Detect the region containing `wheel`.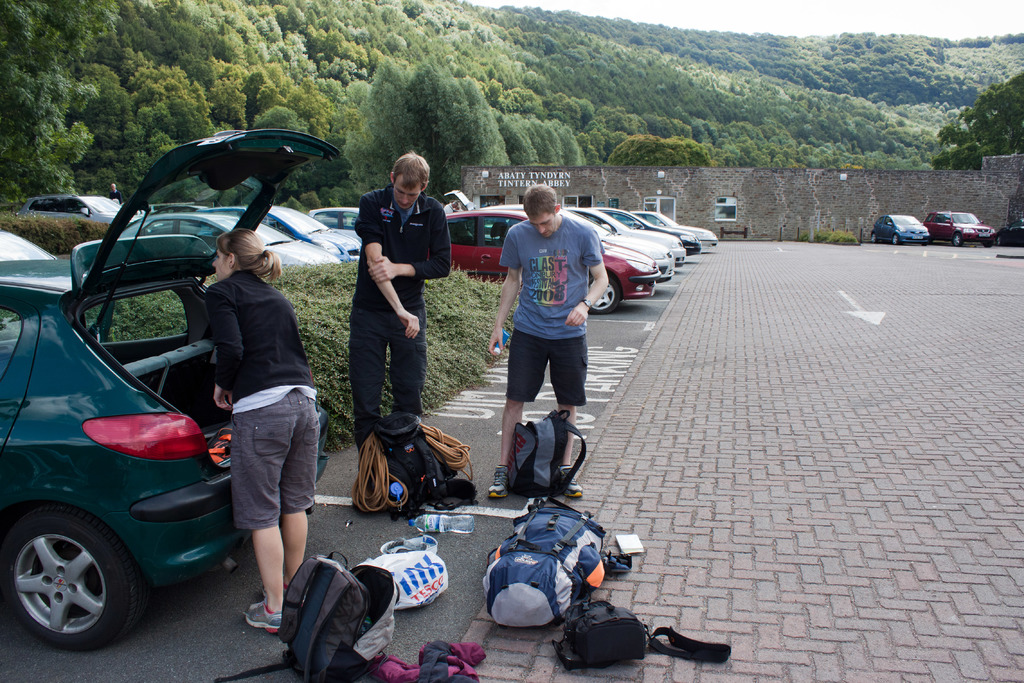
<region>0, 509, 139, 647</region>.
